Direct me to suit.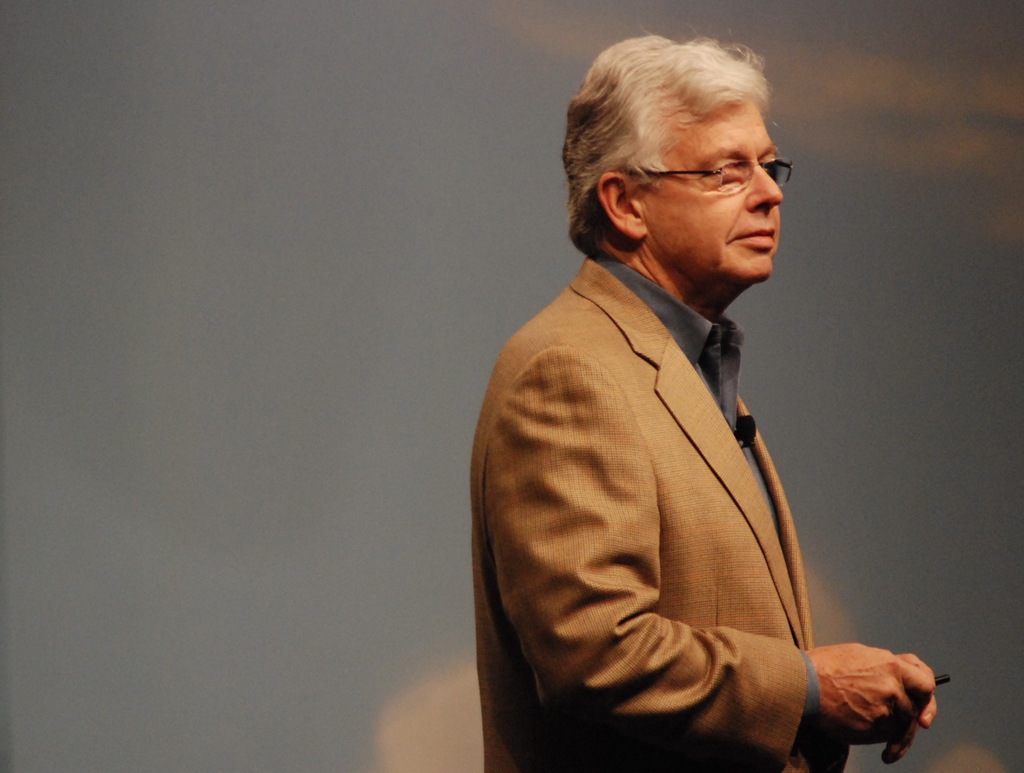
Direction: (455,173,888,738).
